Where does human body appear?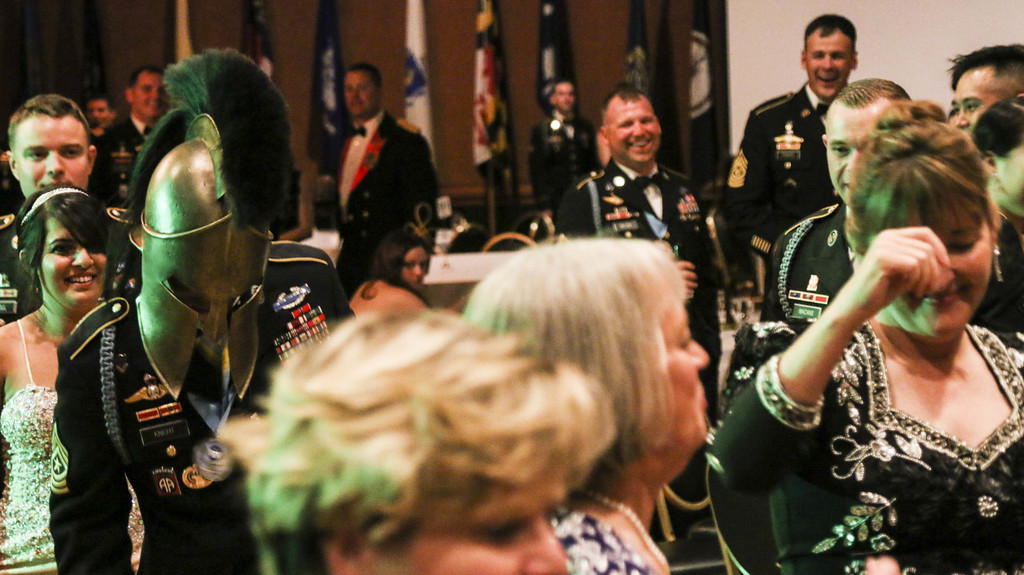
Appears at left=557, top=79, right=724, bottom=439.
